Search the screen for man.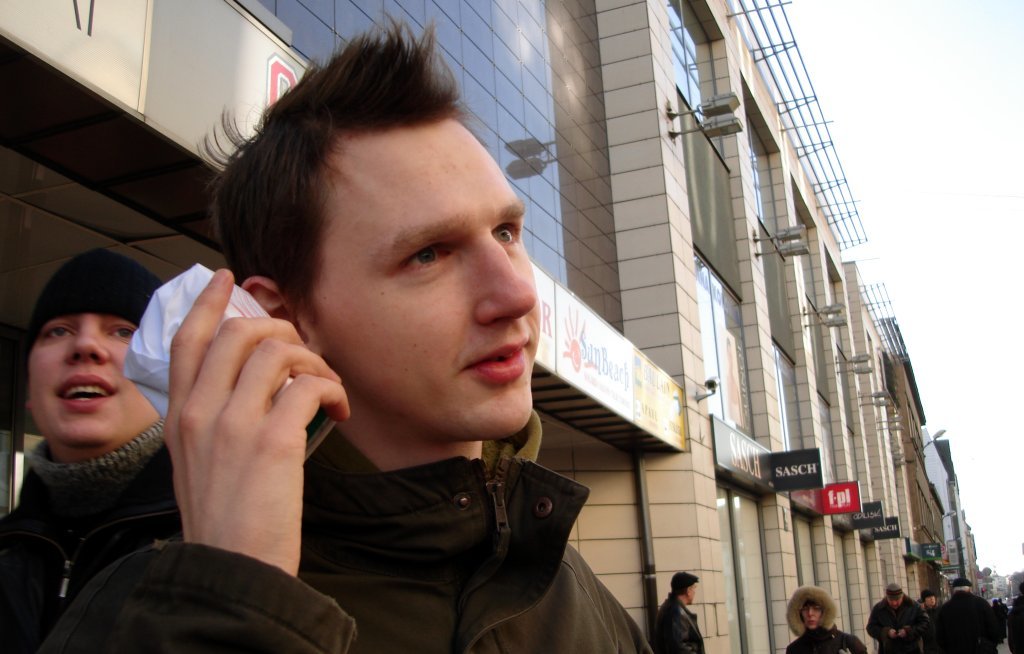
Found at (651, 569, 707, 653).
